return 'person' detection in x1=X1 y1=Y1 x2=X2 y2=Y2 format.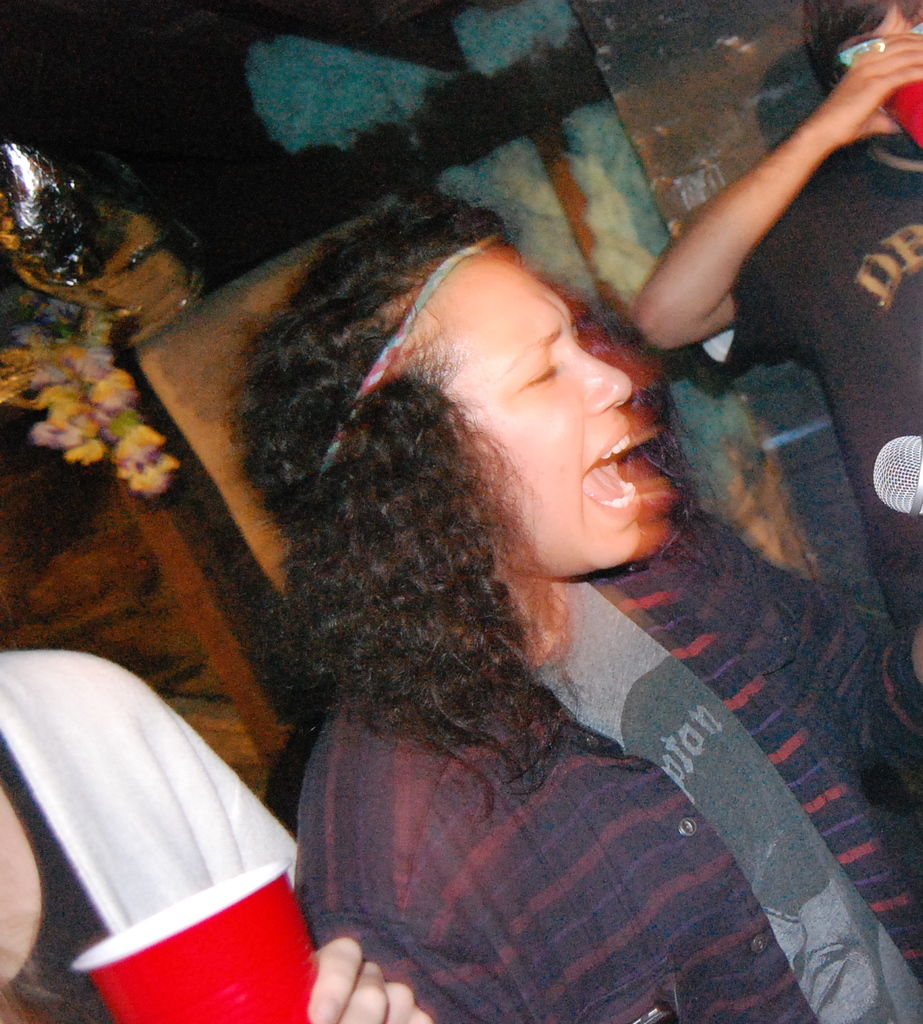
x1=0 y1=645 x2=435 y2=1023.
